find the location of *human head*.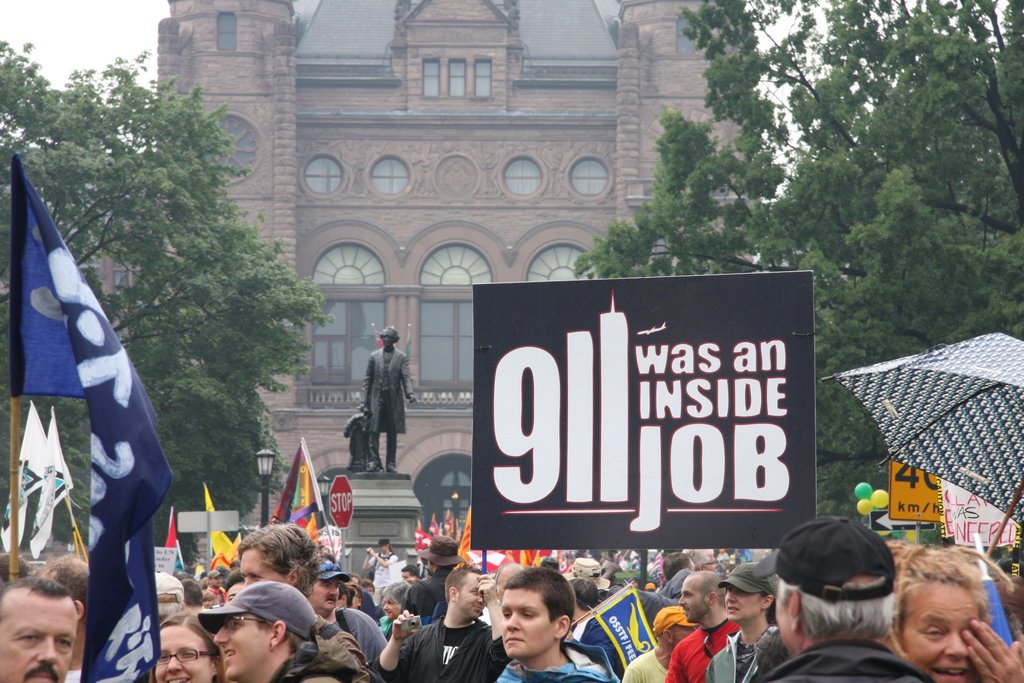
Location: bbox=[381, 328, 400, 347].
